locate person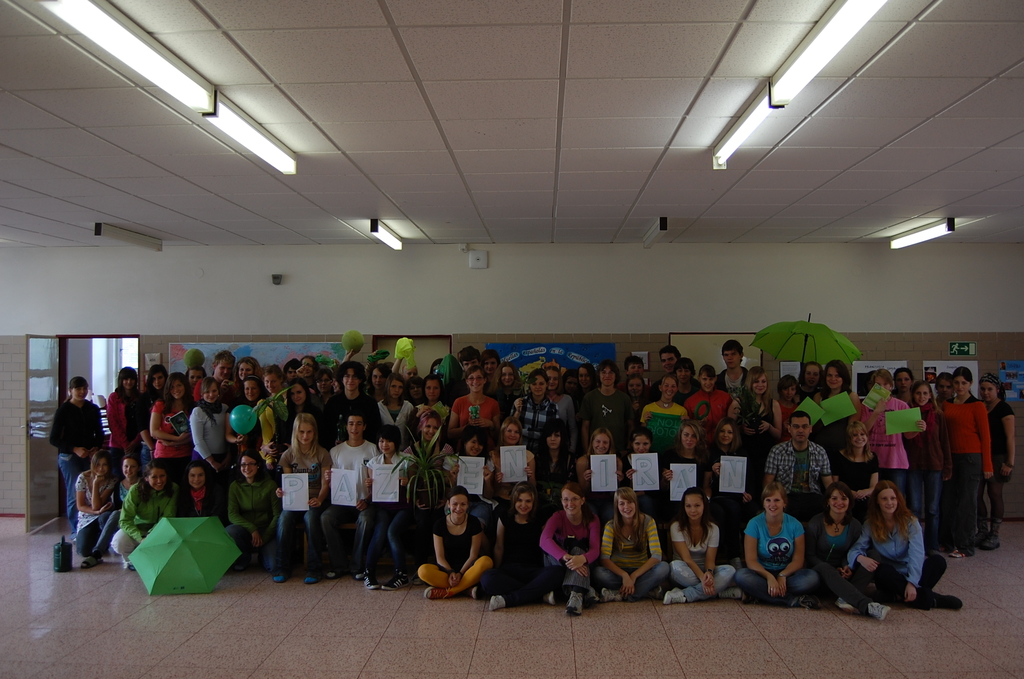
[left=937, top=364, right=993, bottom=557]
